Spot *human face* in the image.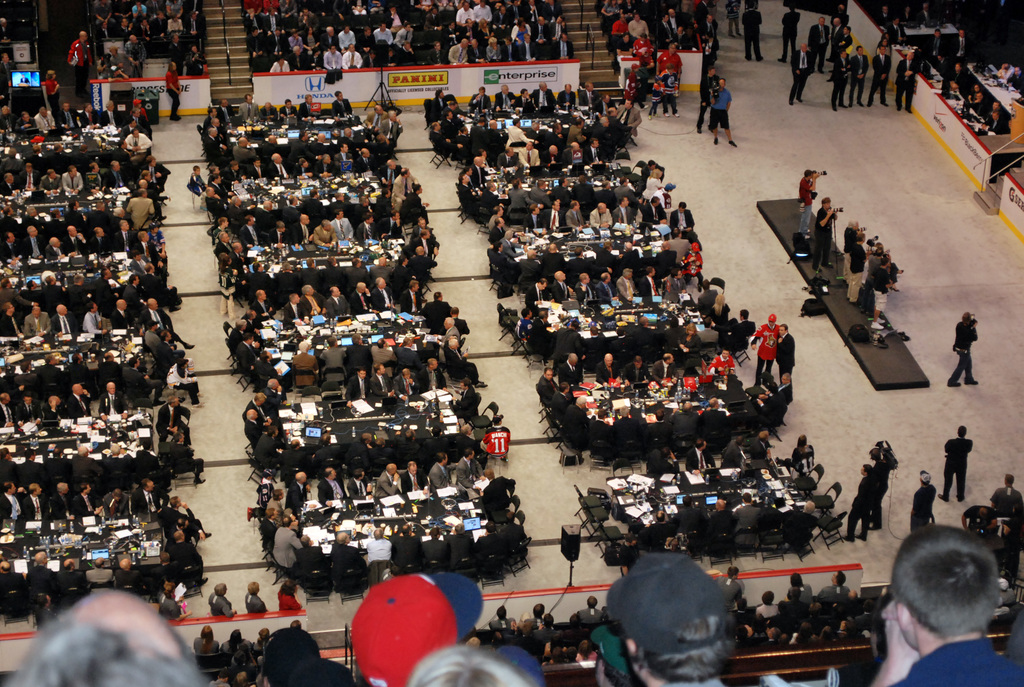
*human face* found at <bbox>248, 217, 257, 223</bbox>.
